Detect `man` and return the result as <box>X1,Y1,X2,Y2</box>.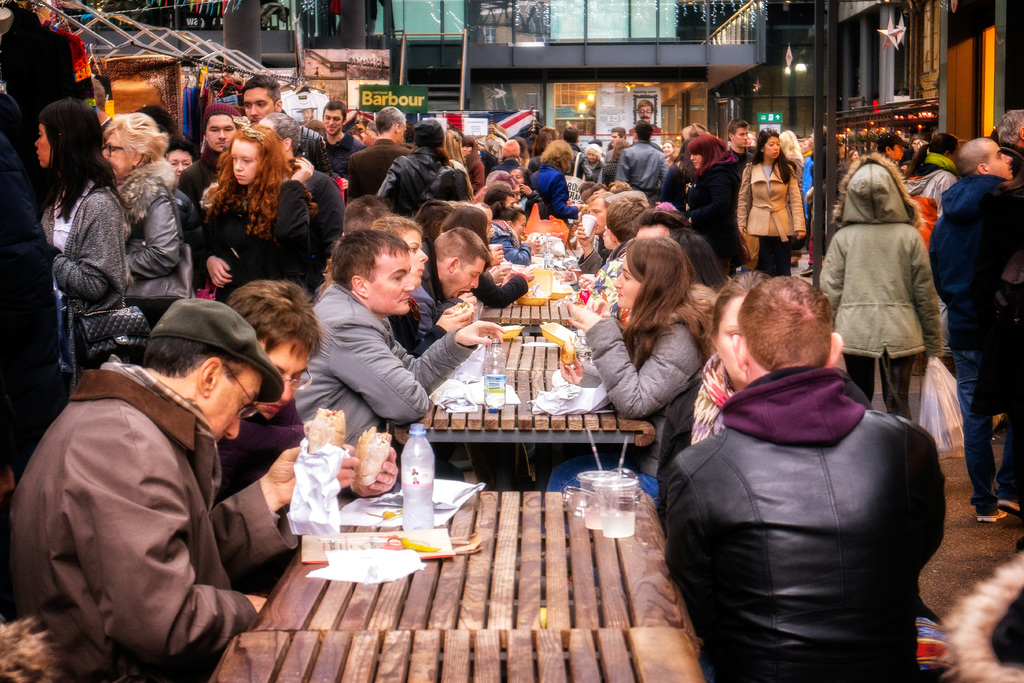
<box>342,107,410,206</box>.
